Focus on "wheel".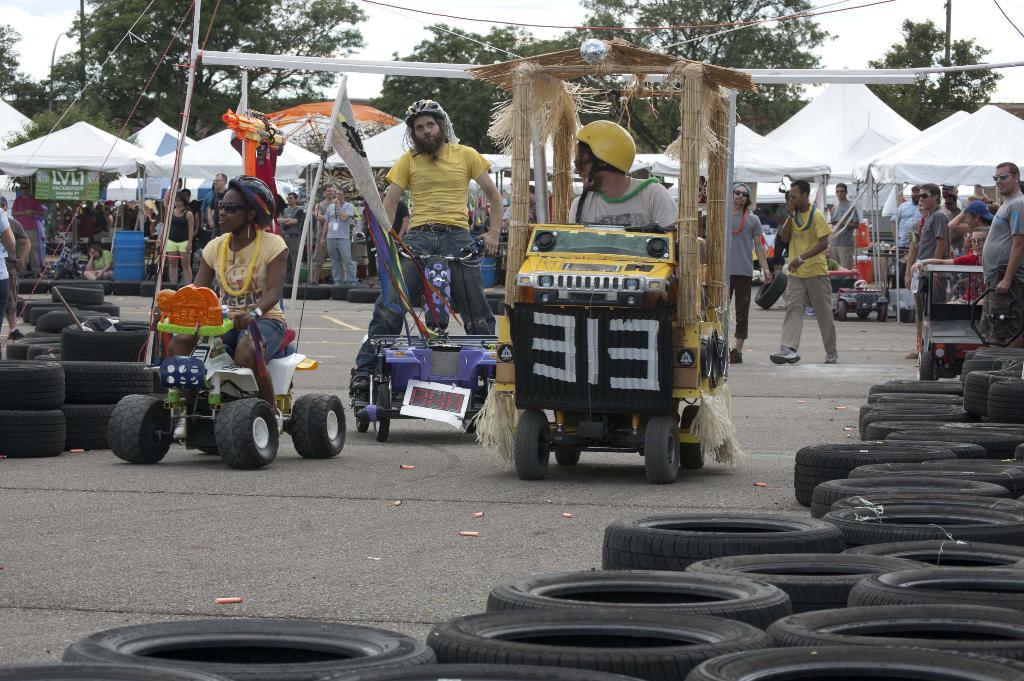
Focused at box(972, 360, 1021, 415).
